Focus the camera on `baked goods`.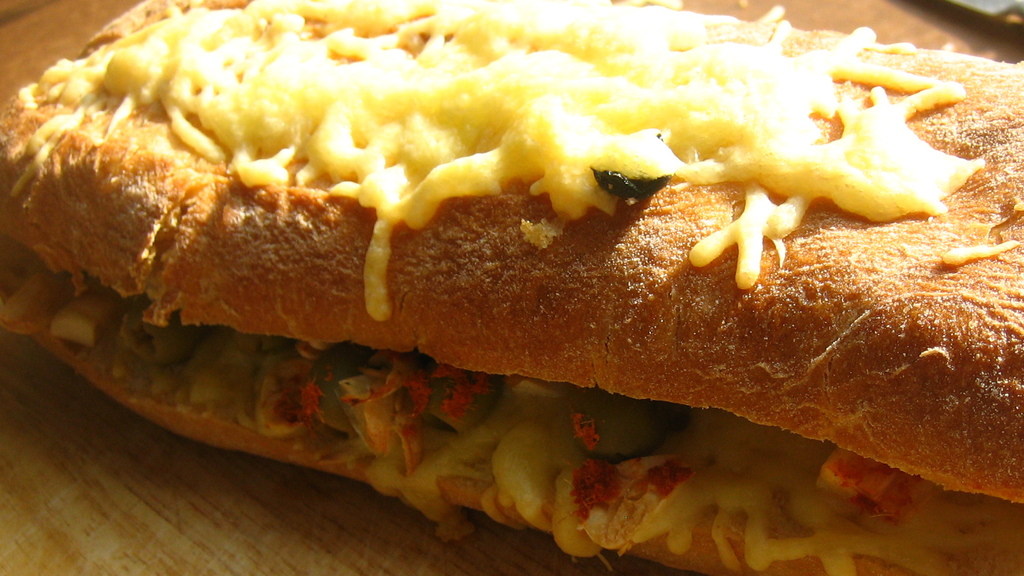
Focus region: x1=0, y1=0, x2=1023, y2=575.
